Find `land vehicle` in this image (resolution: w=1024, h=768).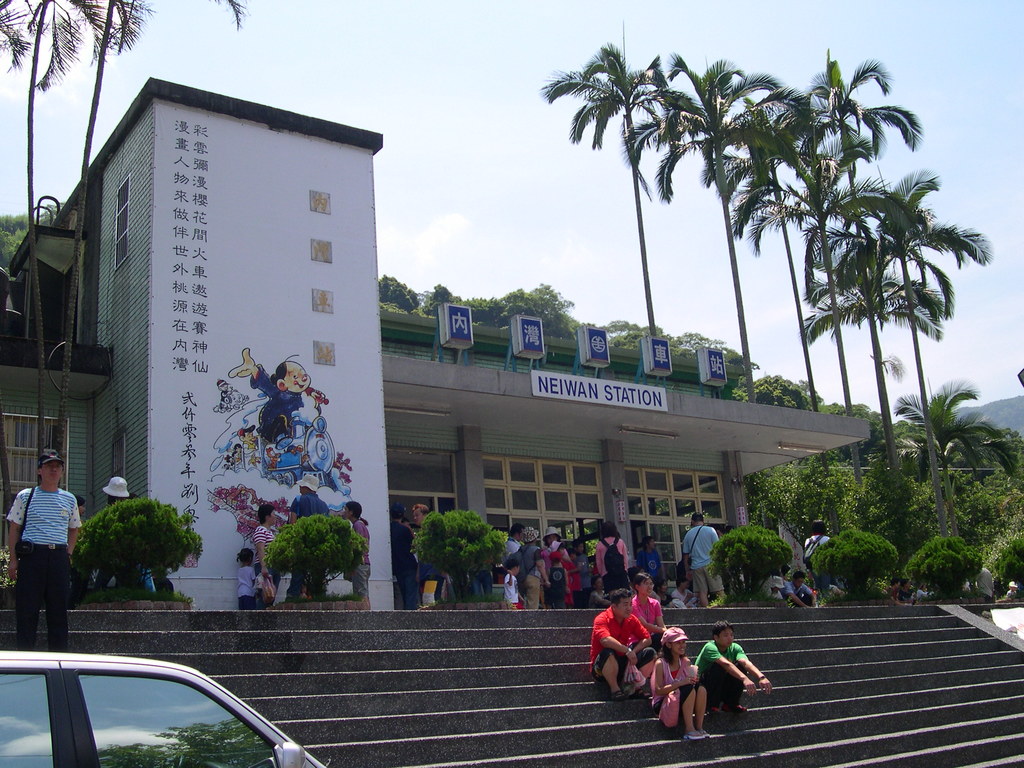
[7,650,299,767].
